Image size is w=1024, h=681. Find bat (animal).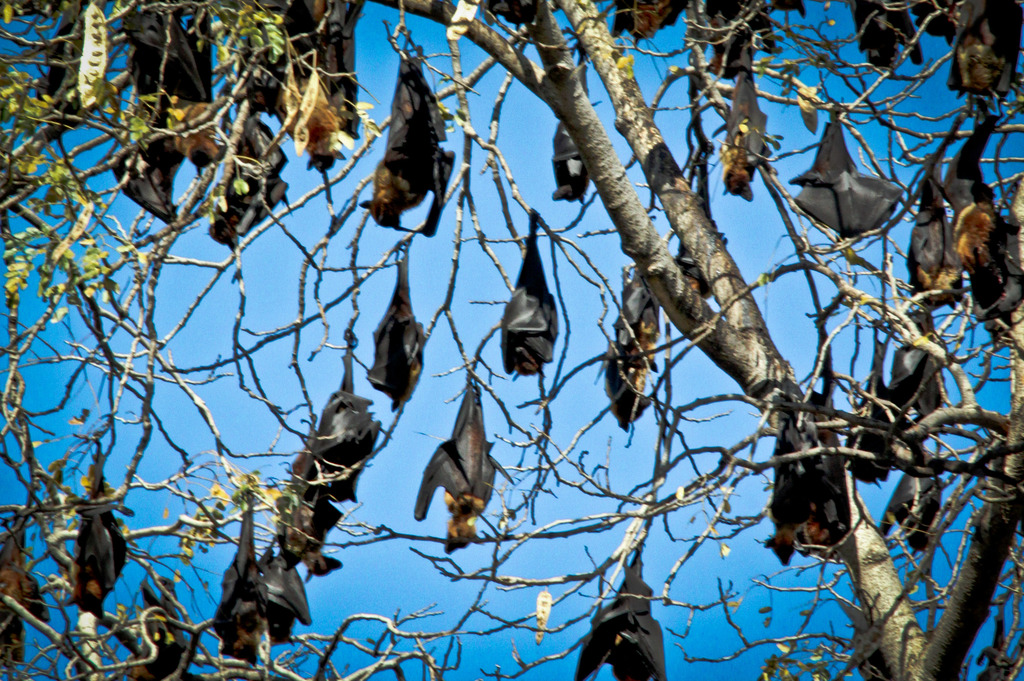
{"x1": 900, "y1": 152, "x2": 967, "y2": 318}.
